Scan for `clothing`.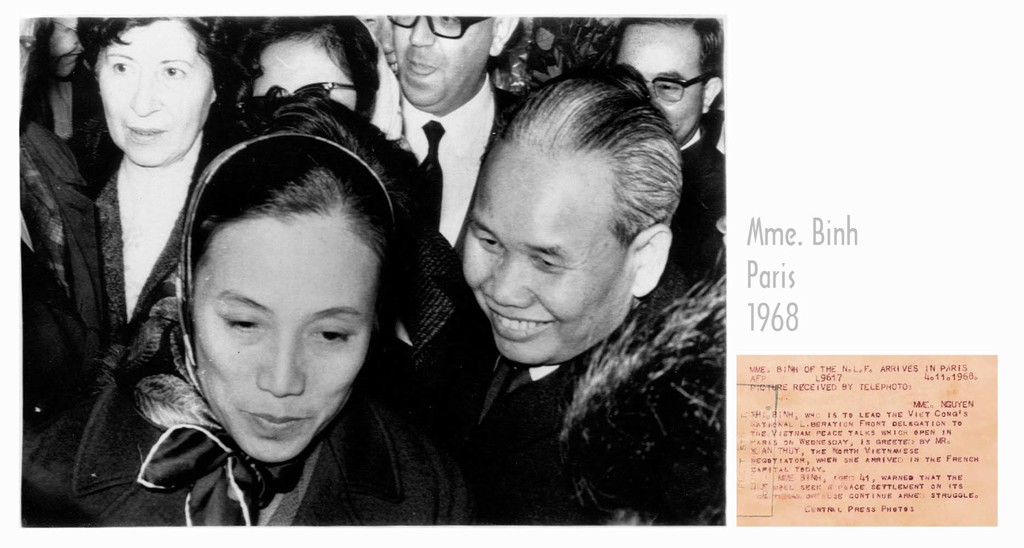
Scan result: detection(657, 124, 729, 292).
